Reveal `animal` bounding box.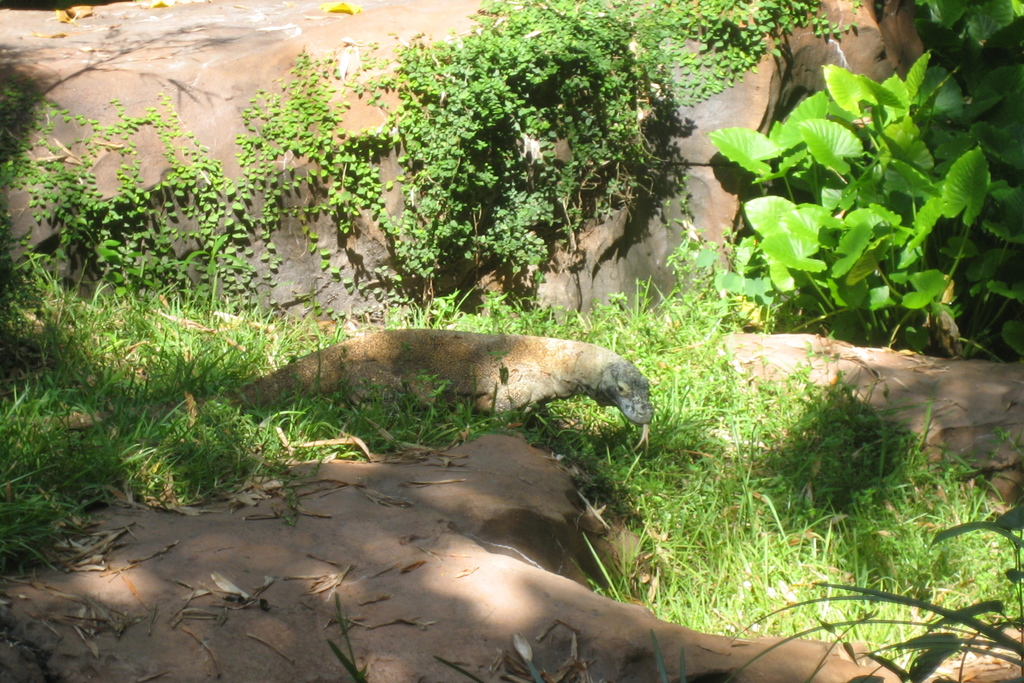
Revealed: pyautogui.locateOnScreen(248, 305, 682, 453).
